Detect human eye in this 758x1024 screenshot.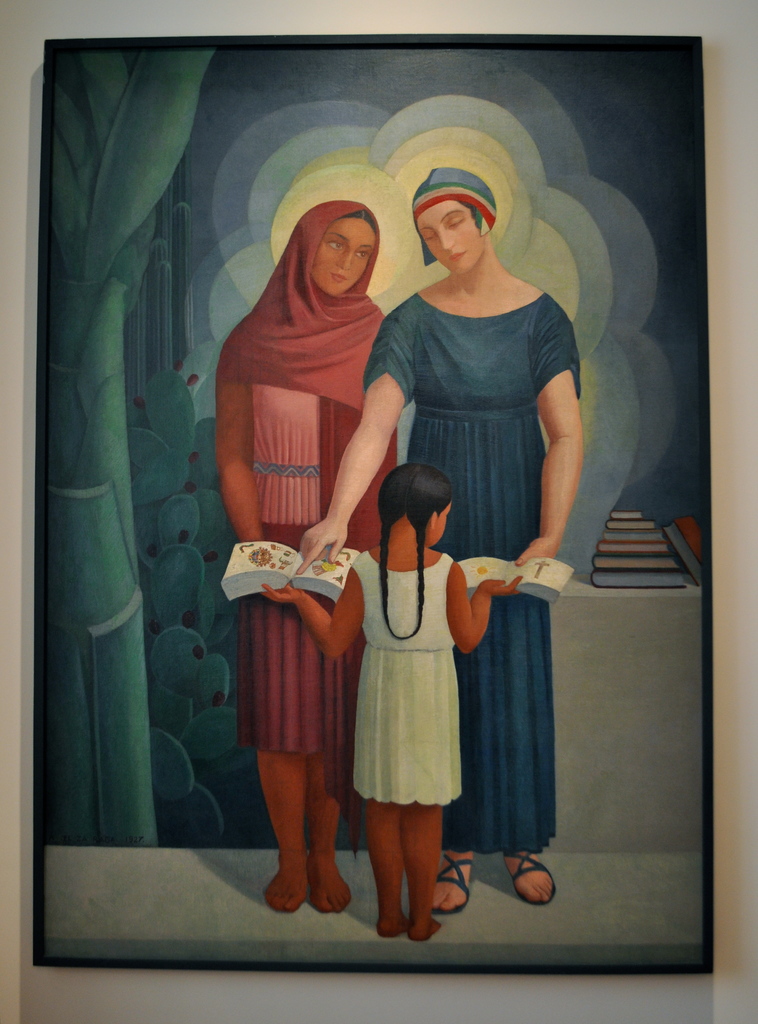
Detection: pyautogui.locateOnScreen(318, 234, 353, 250).
